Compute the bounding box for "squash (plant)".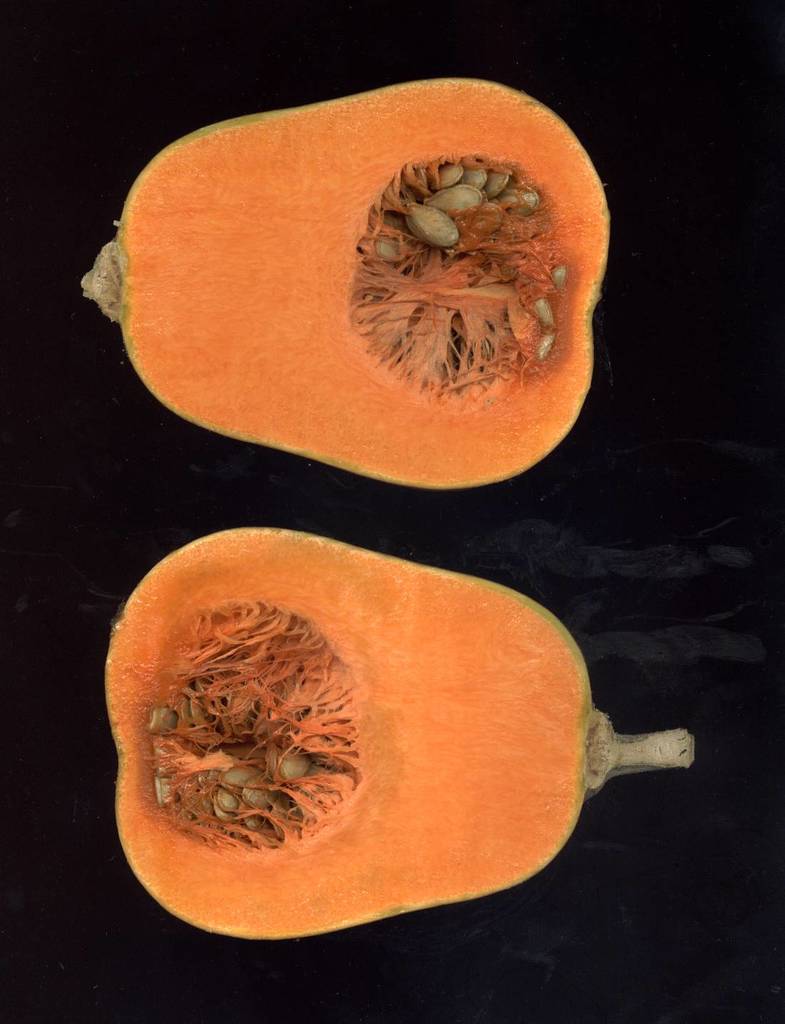
{"x1": 81, "y1": 72, "x2": 611, "y2": 486}.
